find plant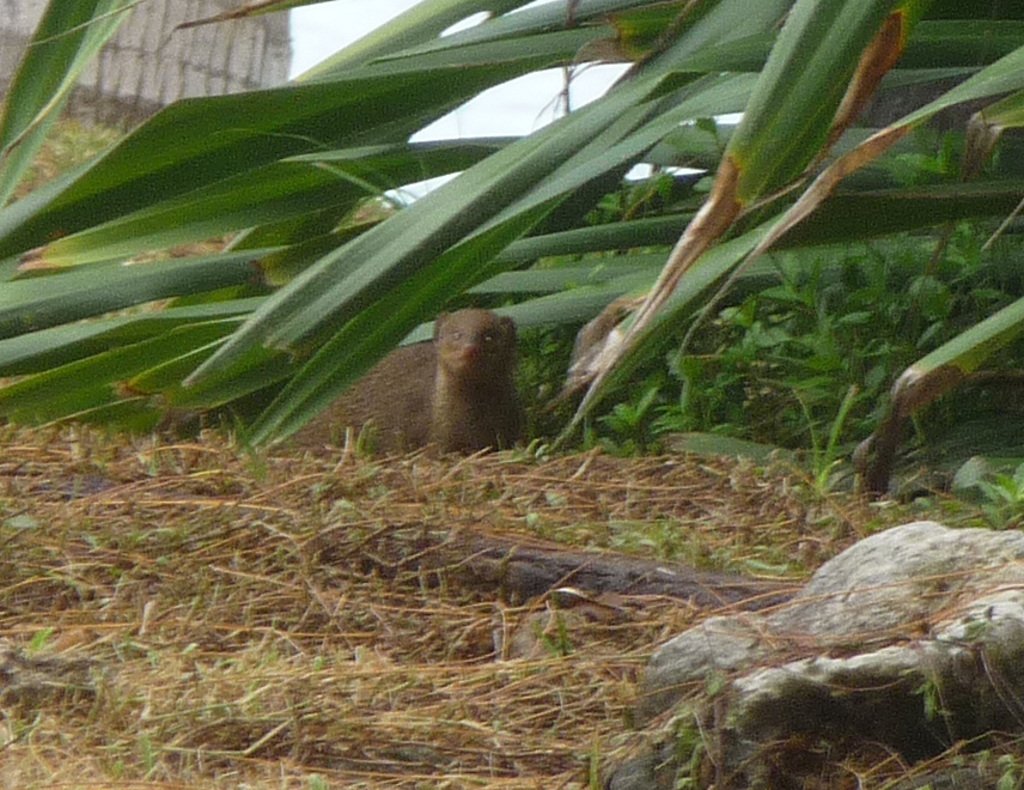
bbox(351, 418, 380, 464)
